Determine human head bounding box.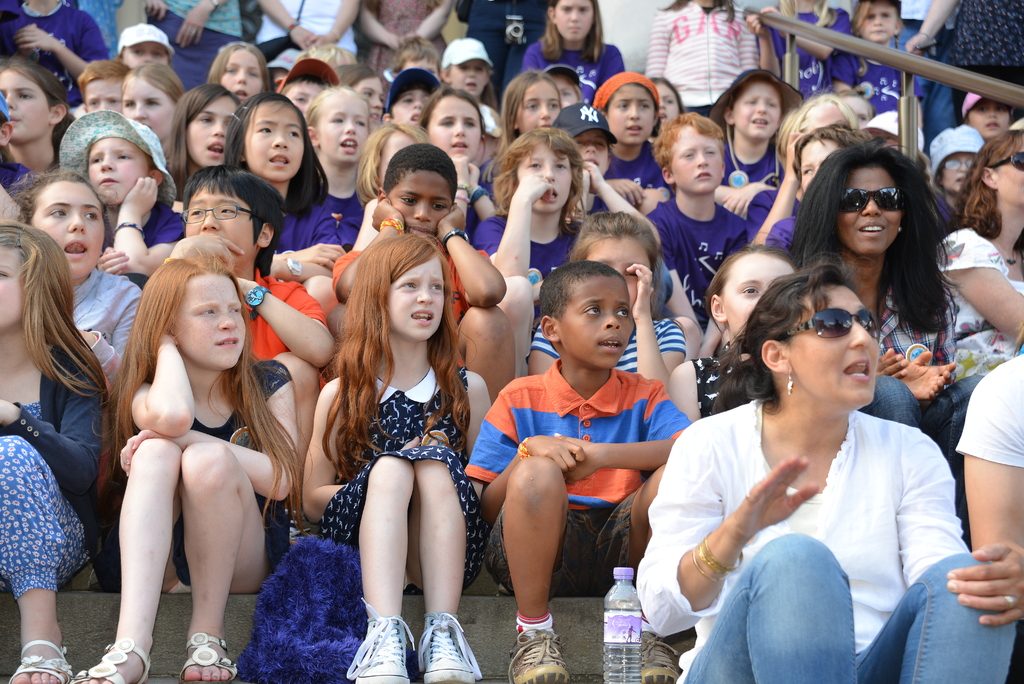
Determined: [x1=138, y1=256, x2=248, y2=370].
